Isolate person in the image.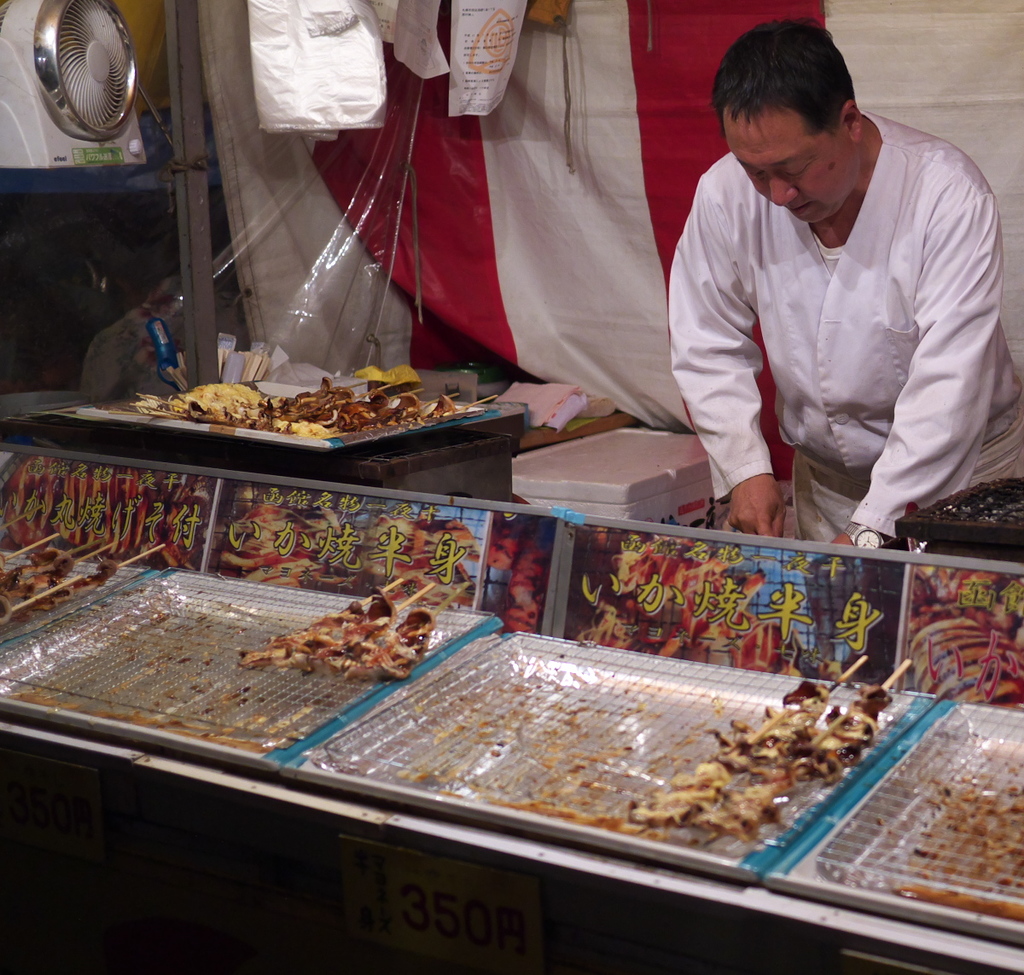
Isolated region: select_region(671, 20, 1023, 554).
